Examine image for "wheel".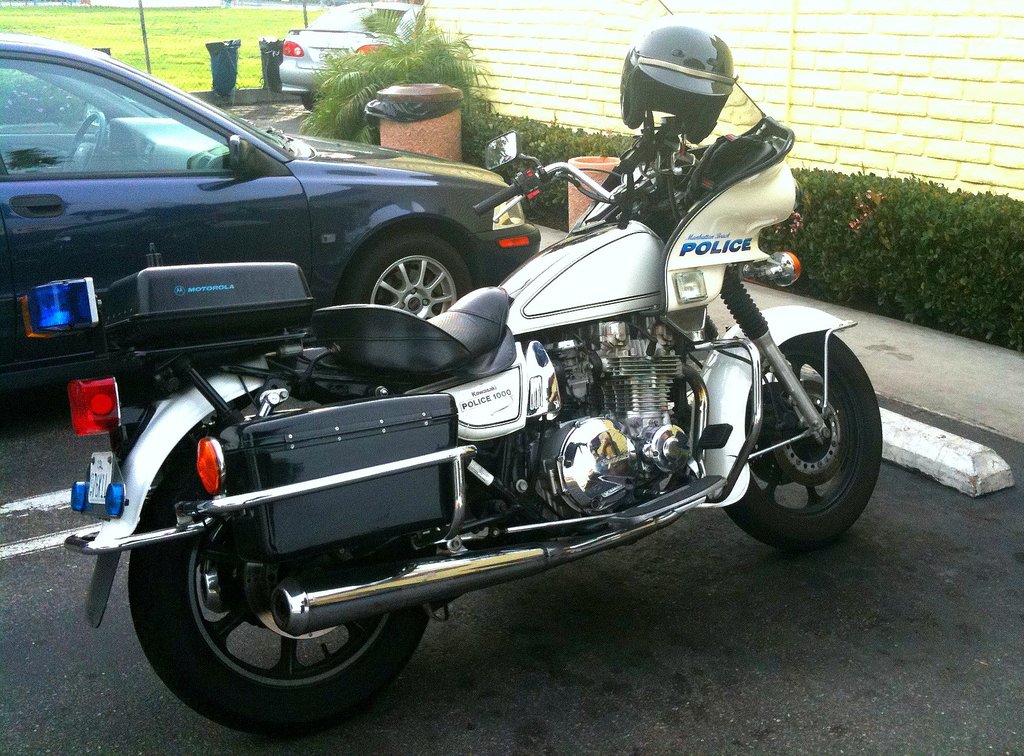
Examination result: rect(727, 331, 884, 554).
